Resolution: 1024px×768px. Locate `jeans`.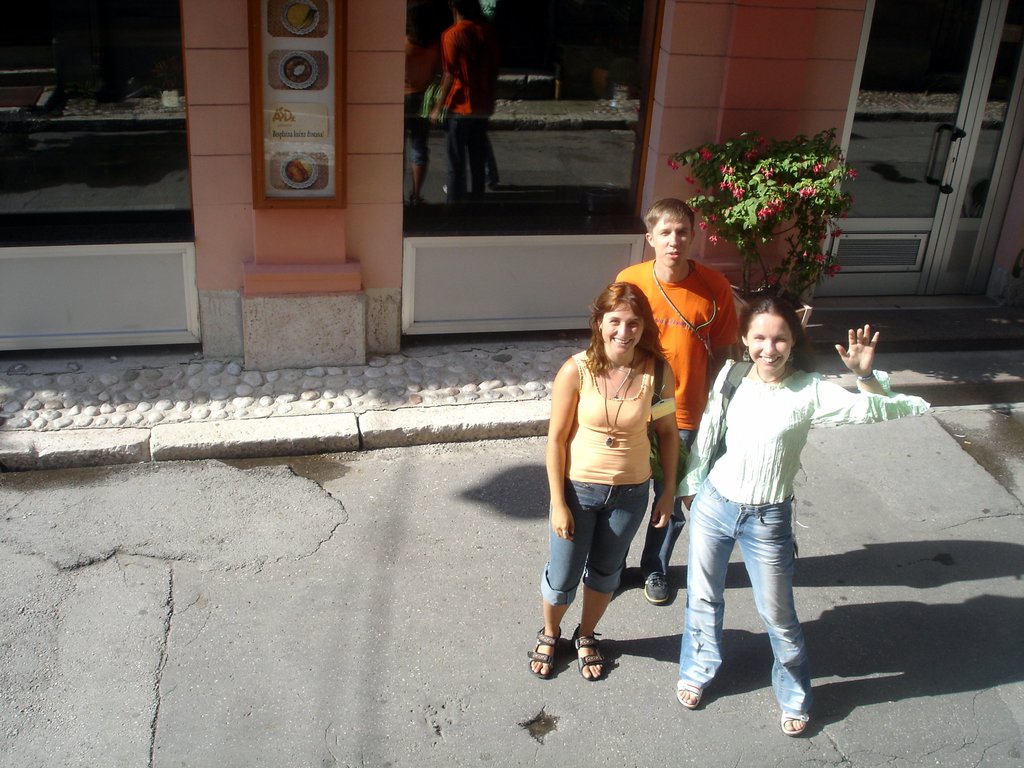
(x1=684, y1=484, x2=824, y2=723).
